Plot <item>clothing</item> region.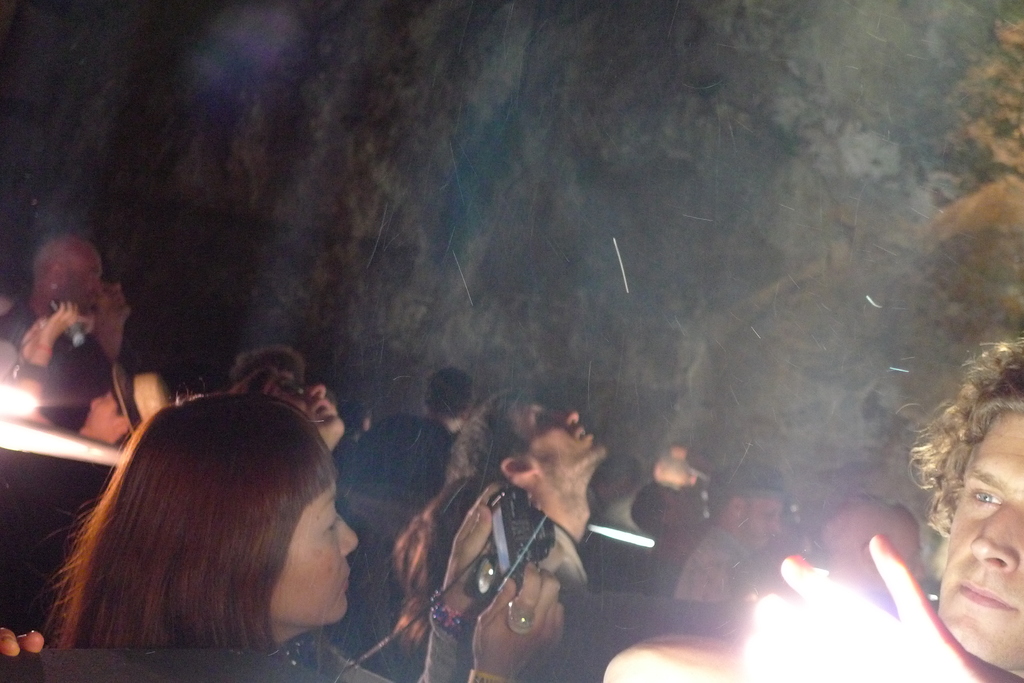
Plotted at bbox=(513, 513, 743, 682).
